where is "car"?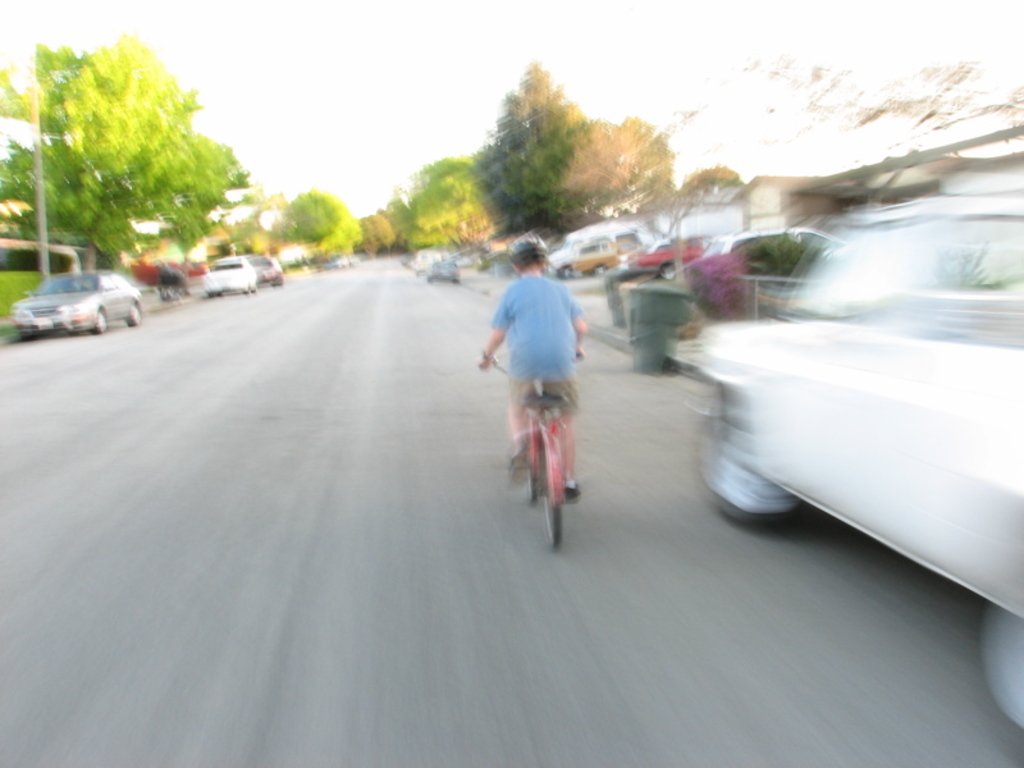
bbox=[667, 191, 1023, 735].
